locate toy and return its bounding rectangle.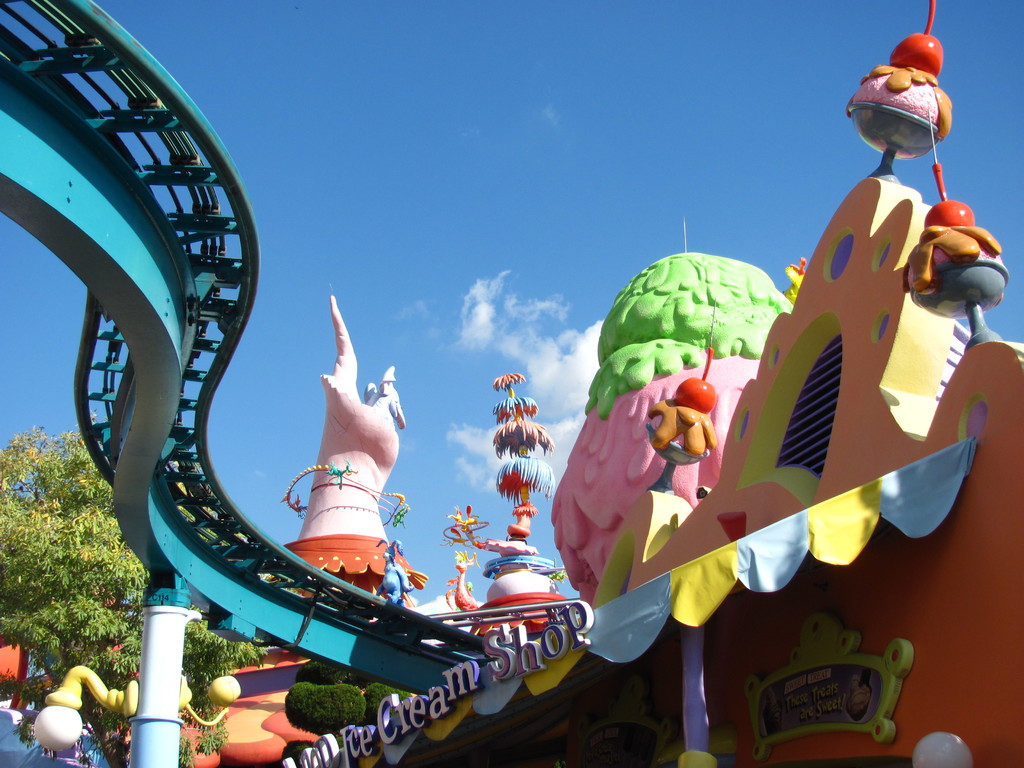
[371, 531, 418, 613].
